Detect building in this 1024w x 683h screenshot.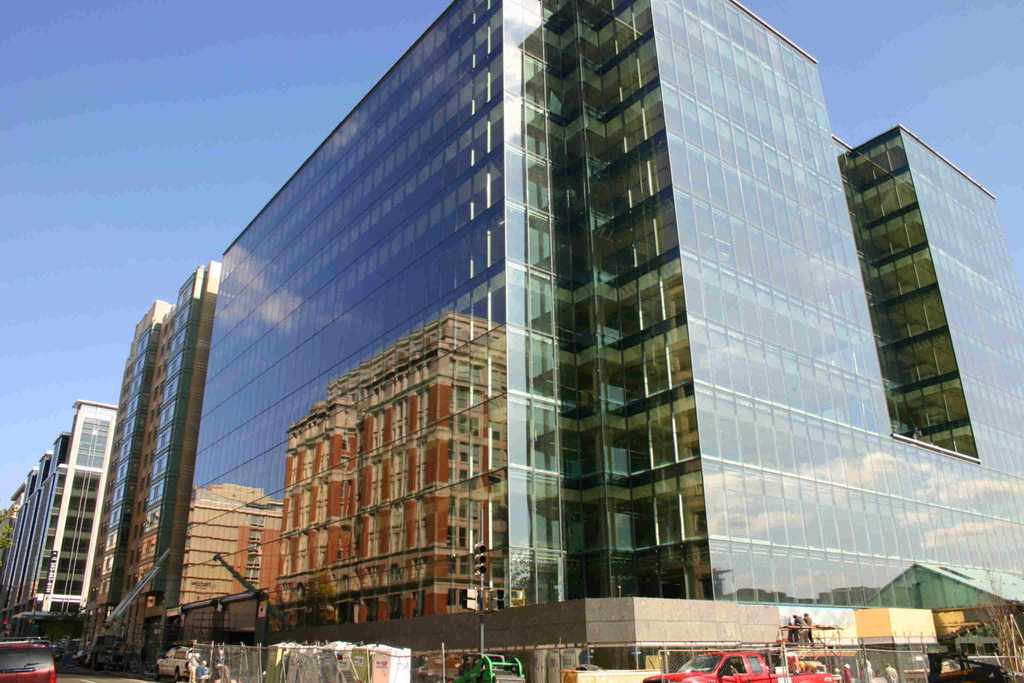
Detection: {"left": 0, "top": 403, "right": 122, "bottom": 638}.
